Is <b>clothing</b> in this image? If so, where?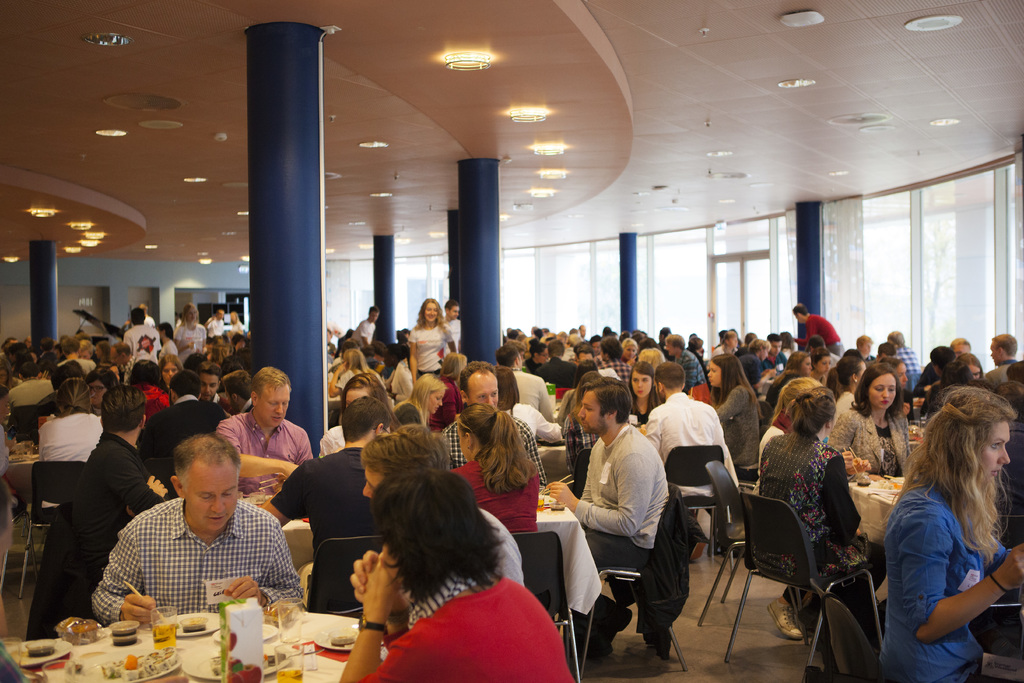
Yes, at (755,409,790,472).
